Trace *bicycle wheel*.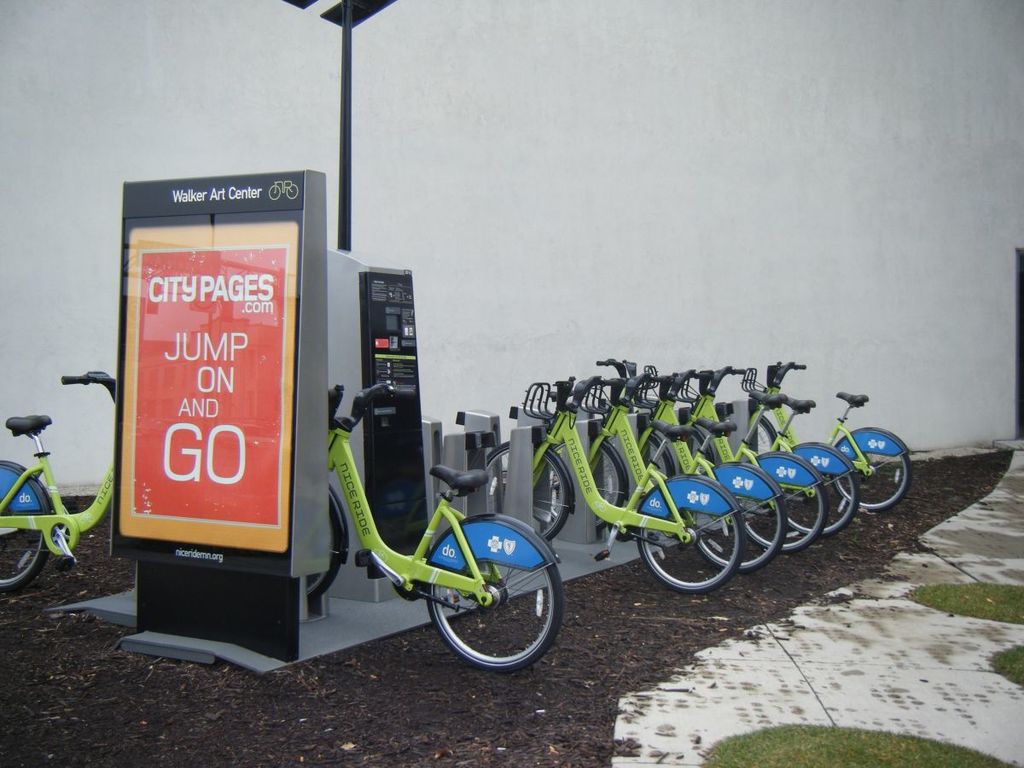
Traced to {"x1": 740, "y1": 487, "x2": 825, "y2": 550}.
